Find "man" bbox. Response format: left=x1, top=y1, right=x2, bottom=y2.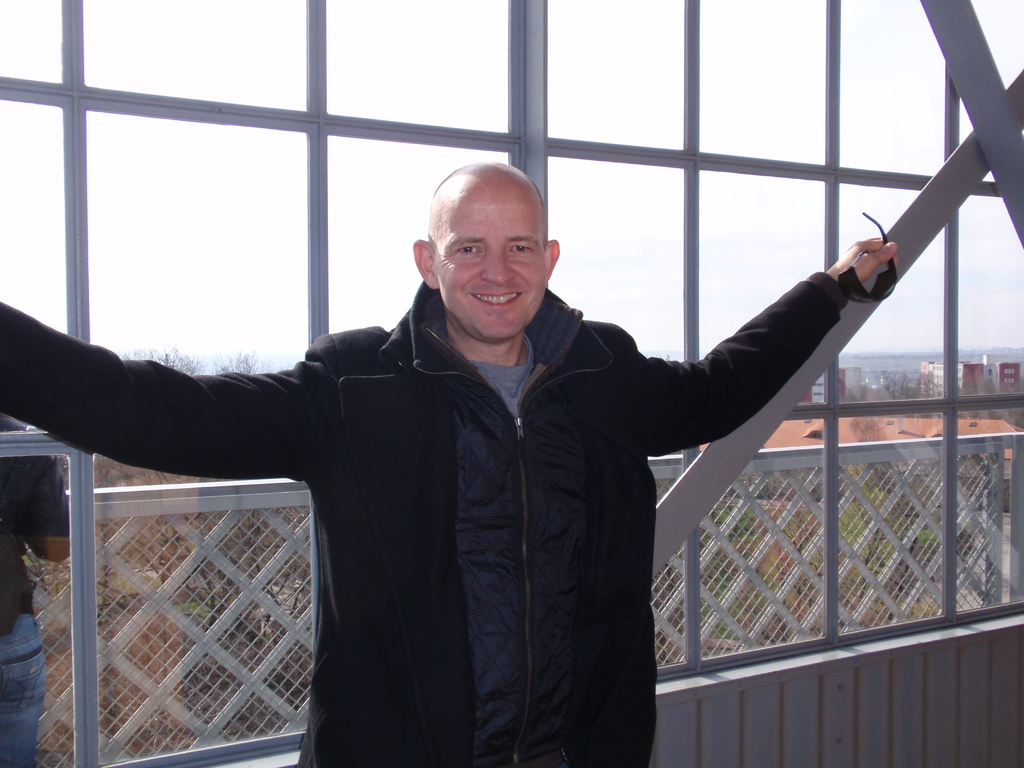
left=81, top=152, right=941, bottom=741.
